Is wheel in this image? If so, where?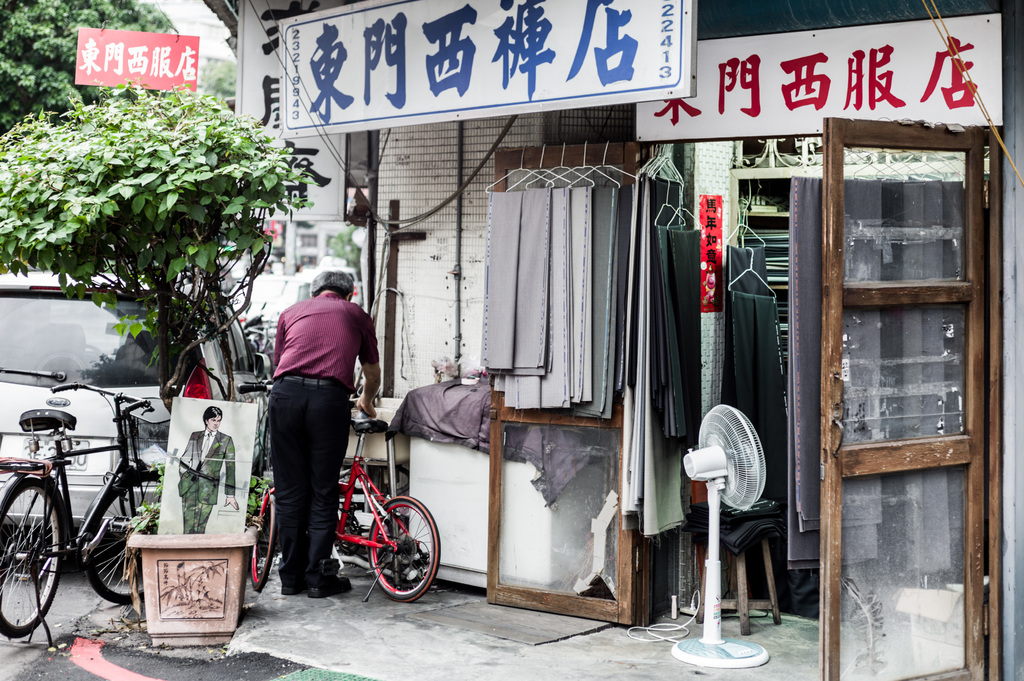
Yes, at bbox(251, 486, 271, 588).
